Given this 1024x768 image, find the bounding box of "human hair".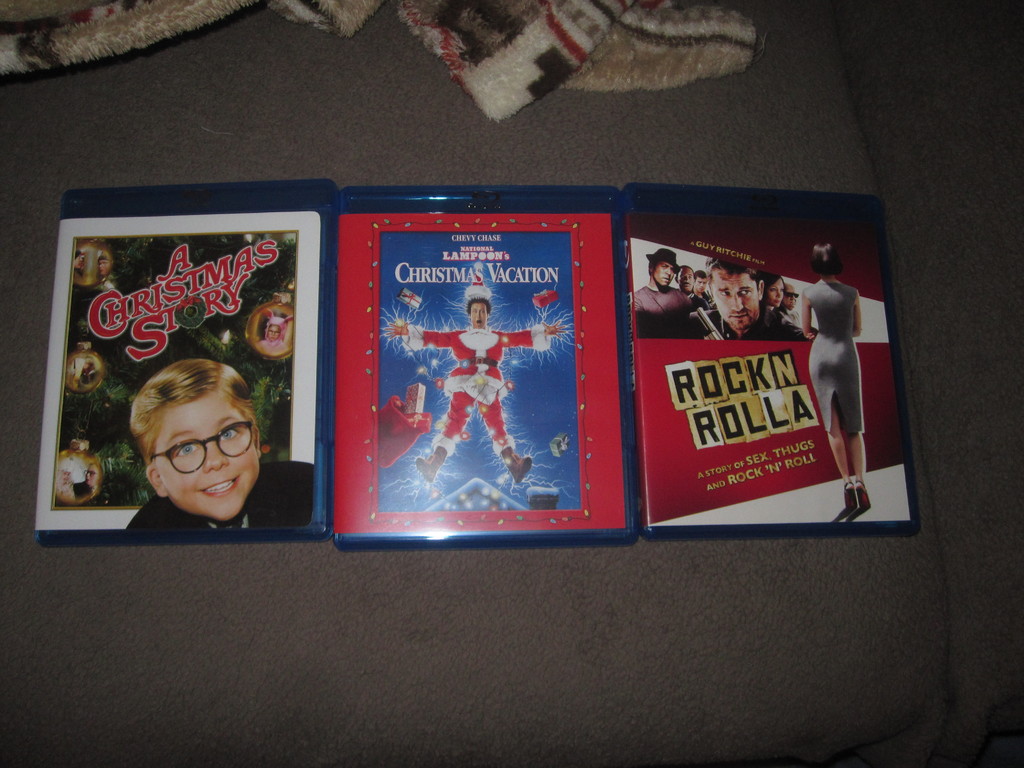
<bbox>125, 349, 264, 466</bbox>.
